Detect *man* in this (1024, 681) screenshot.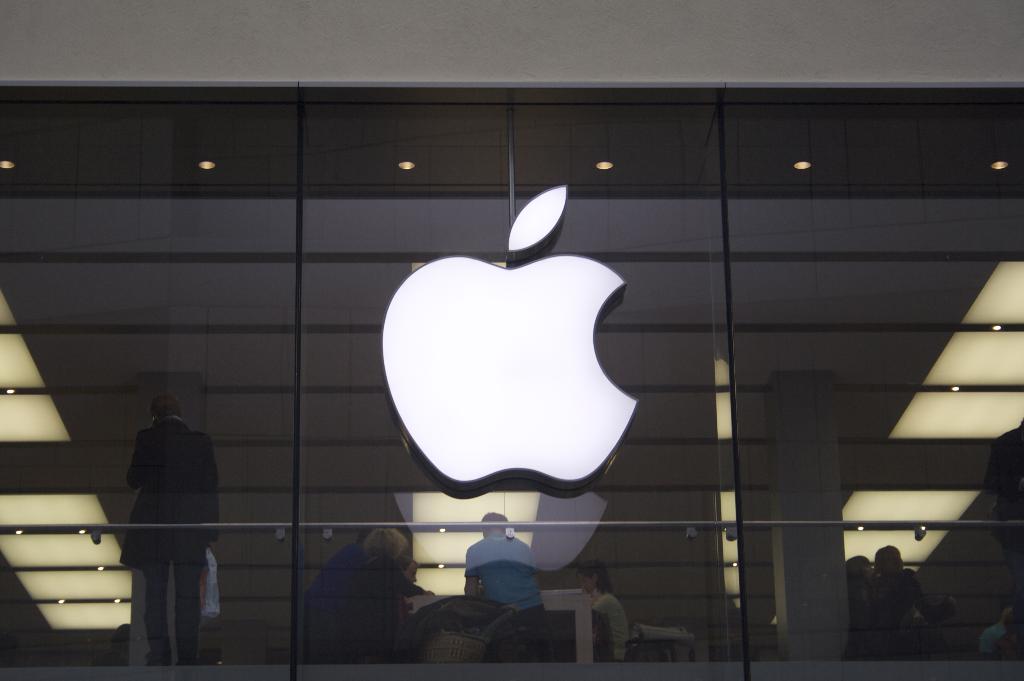
Detection: 108, 382, 228, 659.
